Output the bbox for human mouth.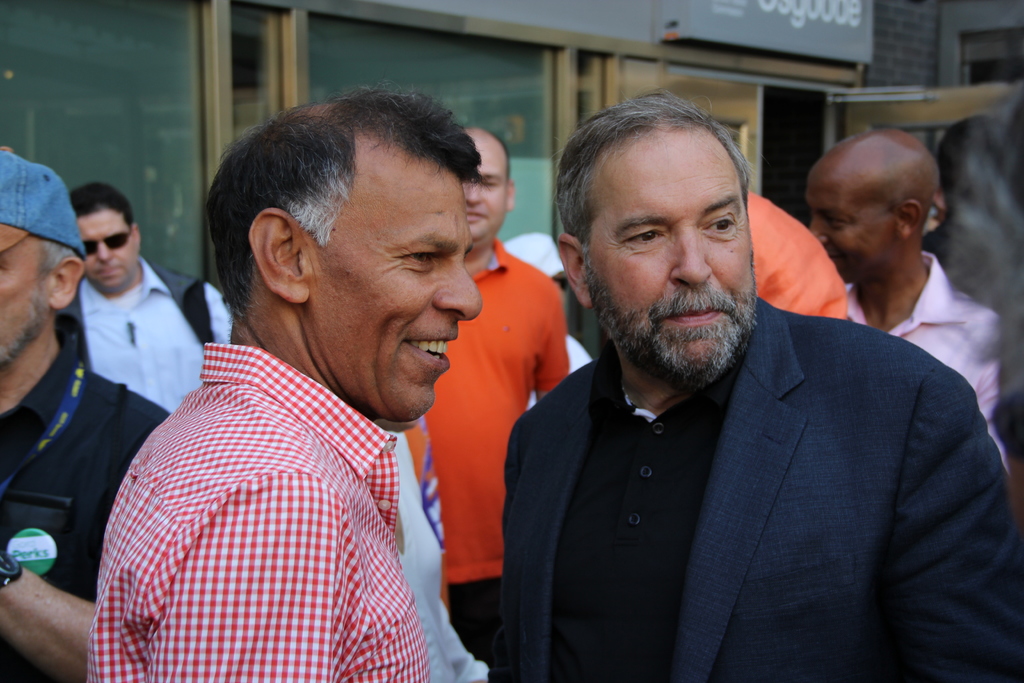
l=666, t=308, r=719, b=327.
